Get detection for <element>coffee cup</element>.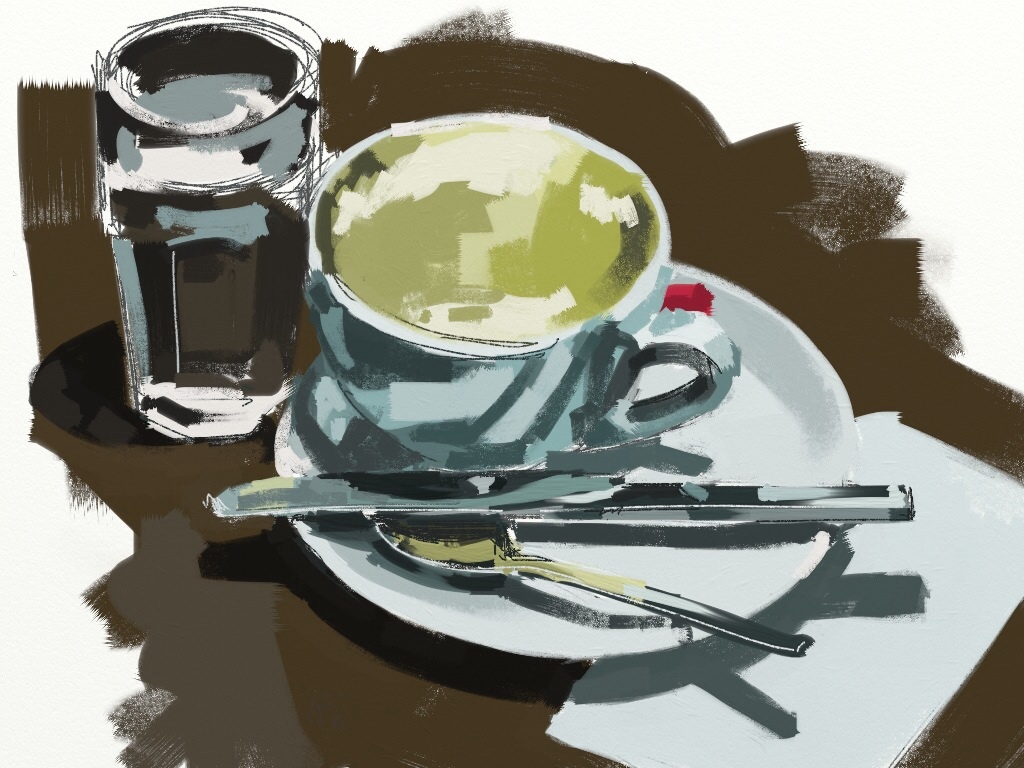
Detection: 300, 108, 745, 471.
